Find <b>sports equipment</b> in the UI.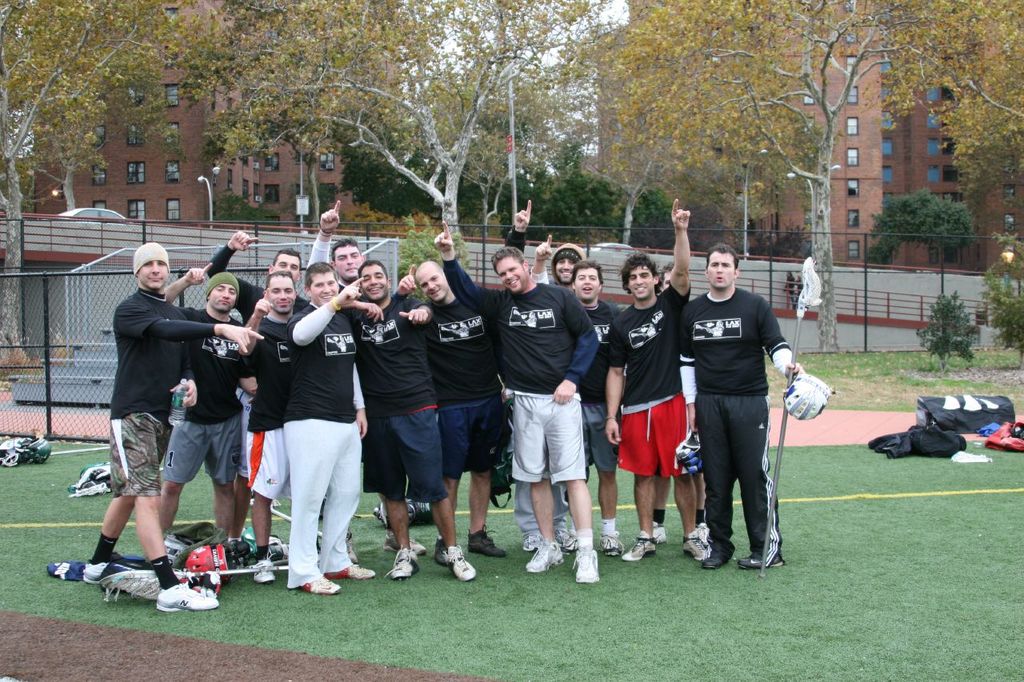
UI element at x1=551 y1=525 x2=576 y2=552.
